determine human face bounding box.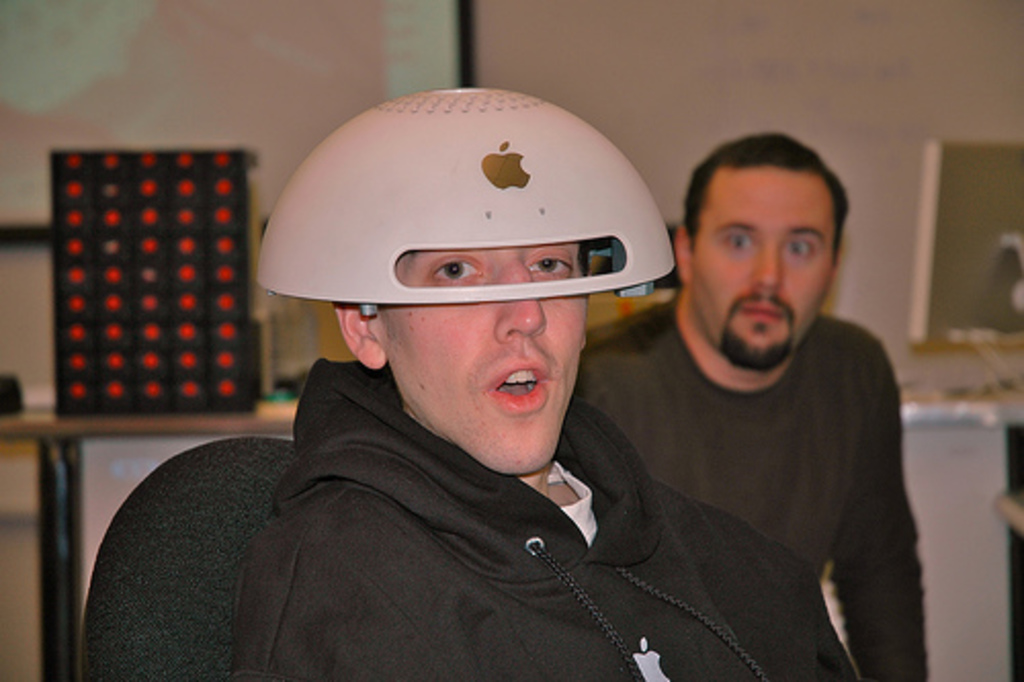
Determined: region(387, 246, 588, 475).
